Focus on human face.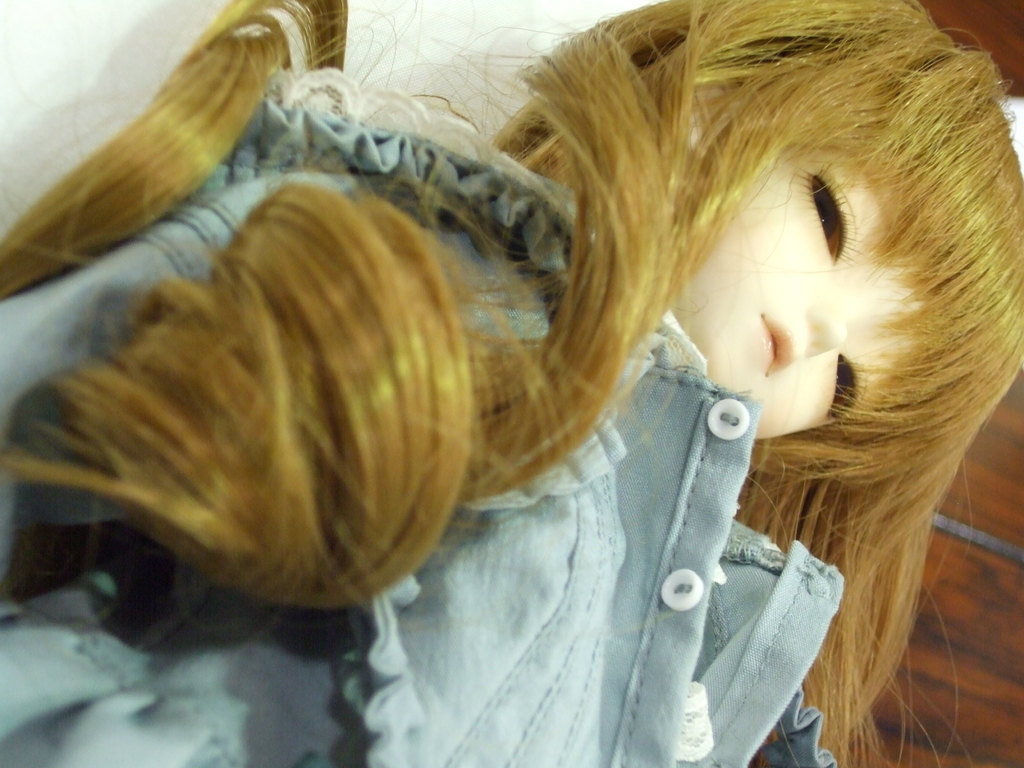
Focused at locate(669, 145, 928, 444).
